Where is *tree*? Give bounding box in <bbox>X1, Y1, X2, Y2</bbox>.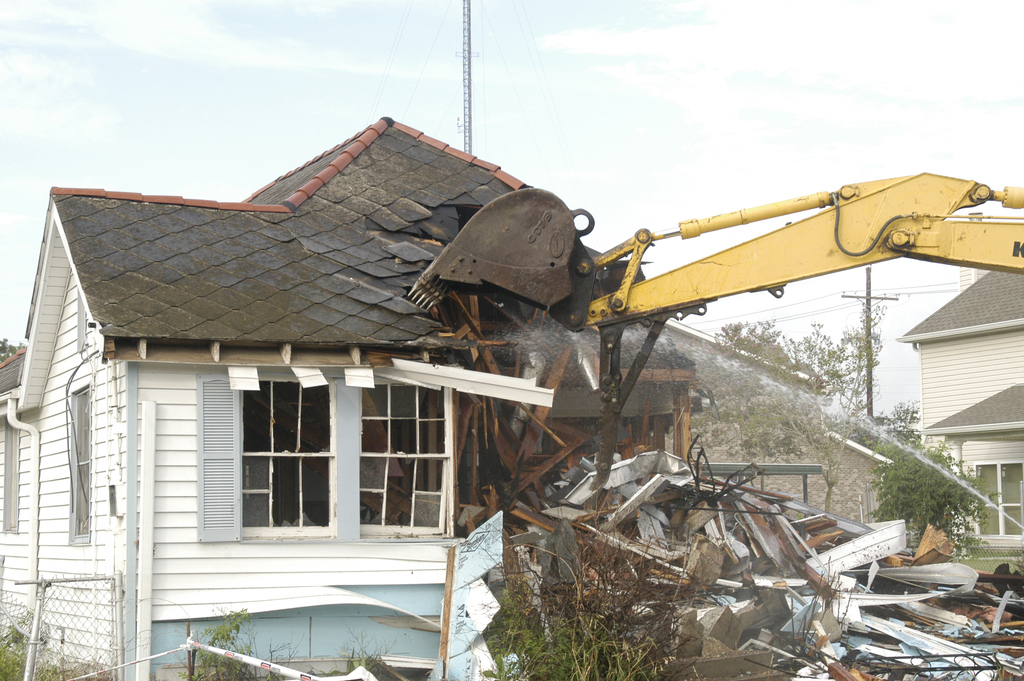
<bbox>879, 404, 989, 561</bbox>.
